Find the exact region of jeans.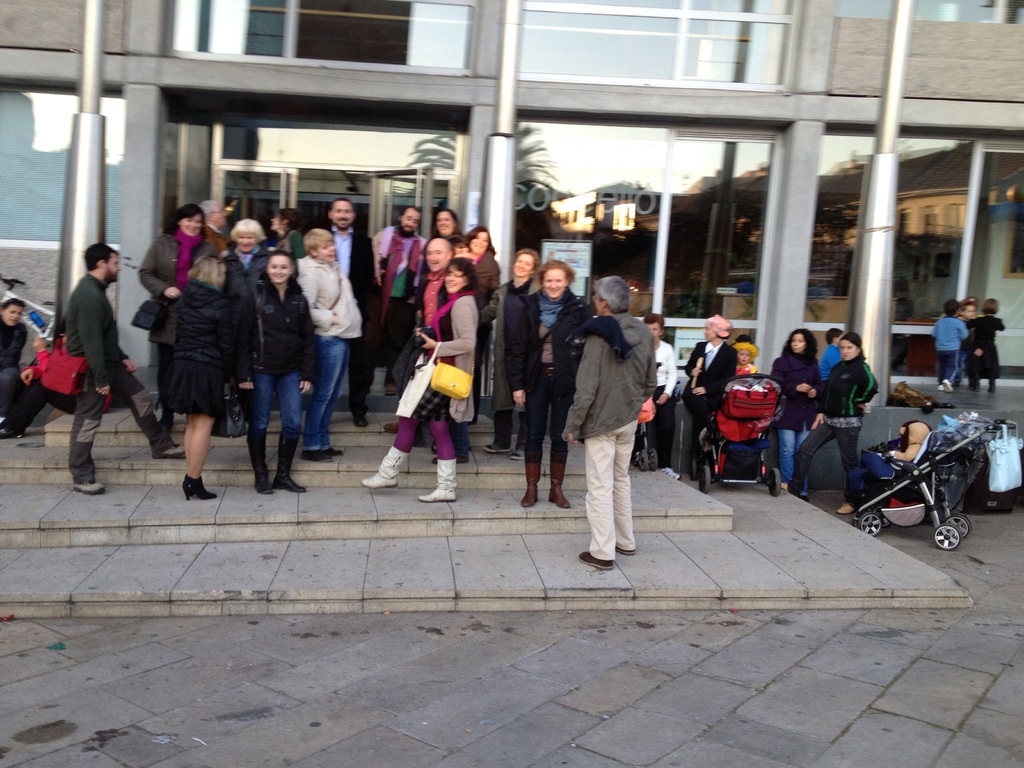
Exact region: detection(454, 419, 472, 461).
